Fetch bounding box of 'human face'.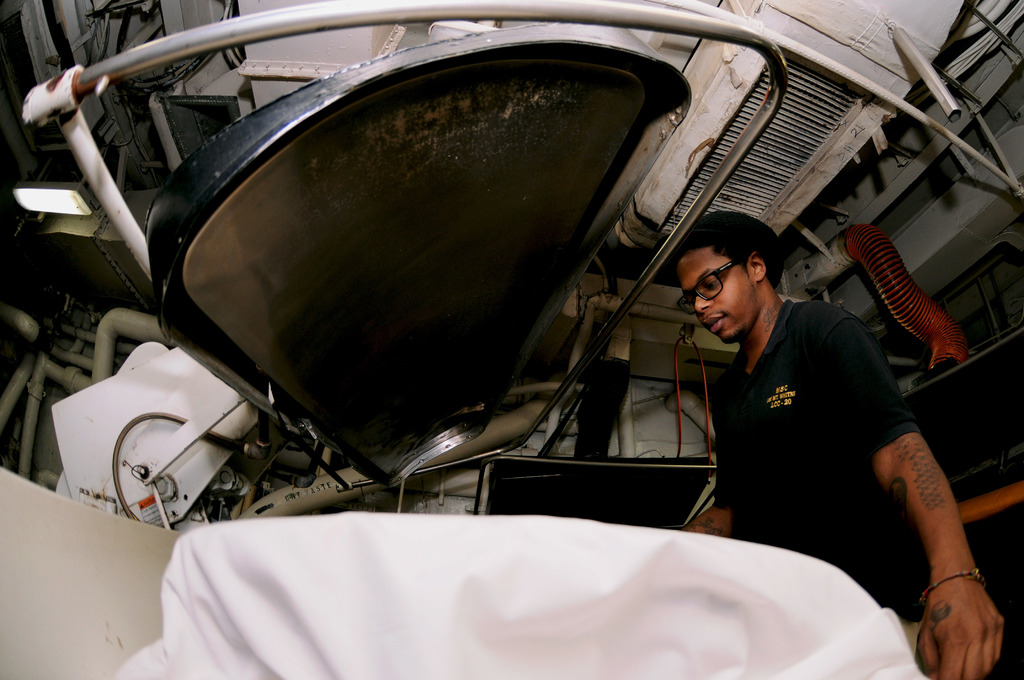
Bbox: (675,249,760,339).
